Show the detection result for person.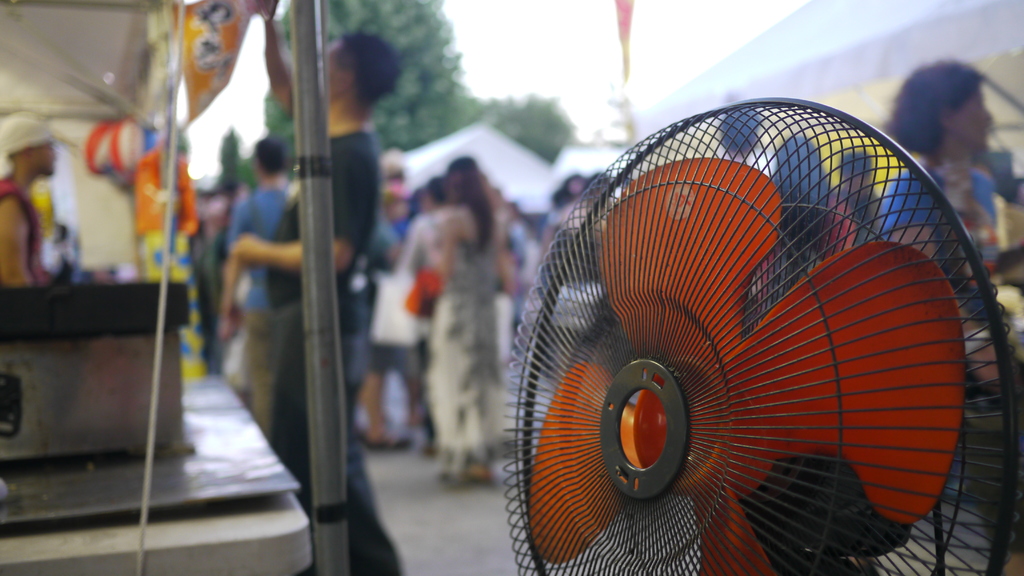
box=[168, 8, 524, 495].
